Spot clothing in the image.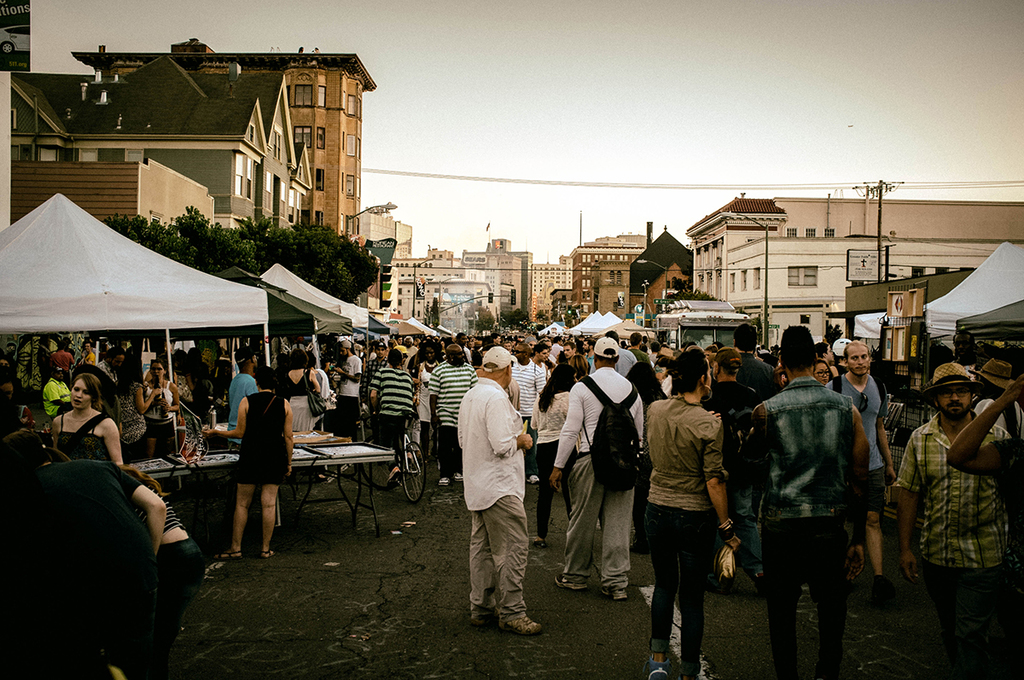
clothing found at <bbox>140, 377, 177, 456</bbox>.
